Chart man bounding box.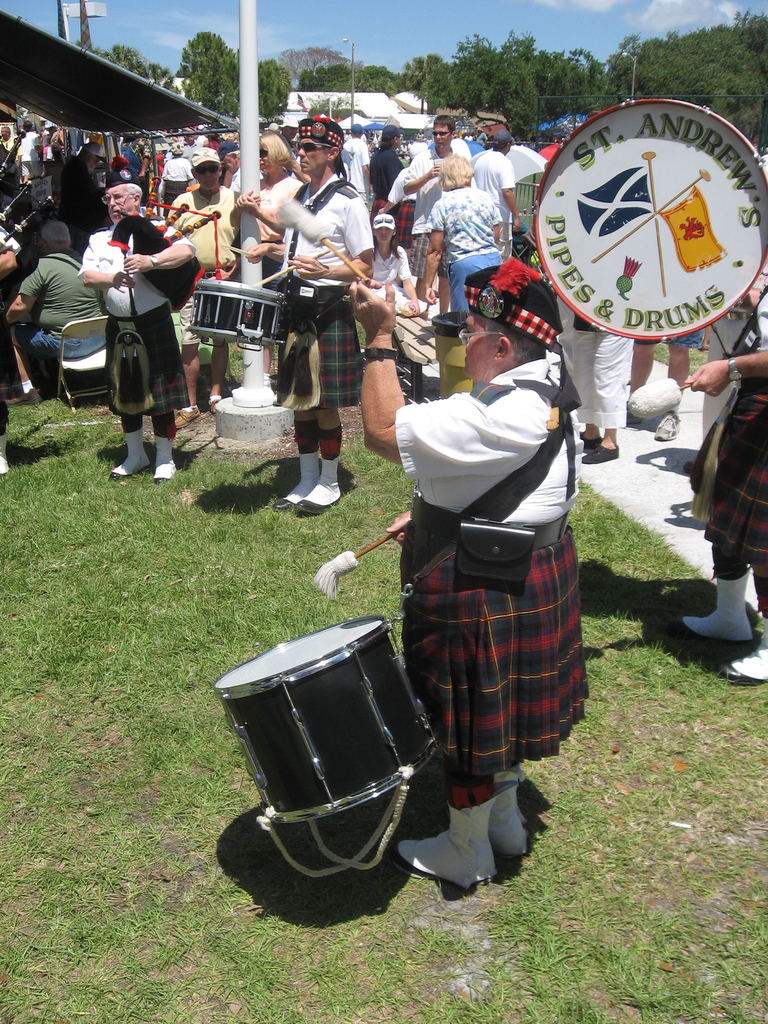
Charted: [x1=348, y1=258, x2=589, y2=886].
